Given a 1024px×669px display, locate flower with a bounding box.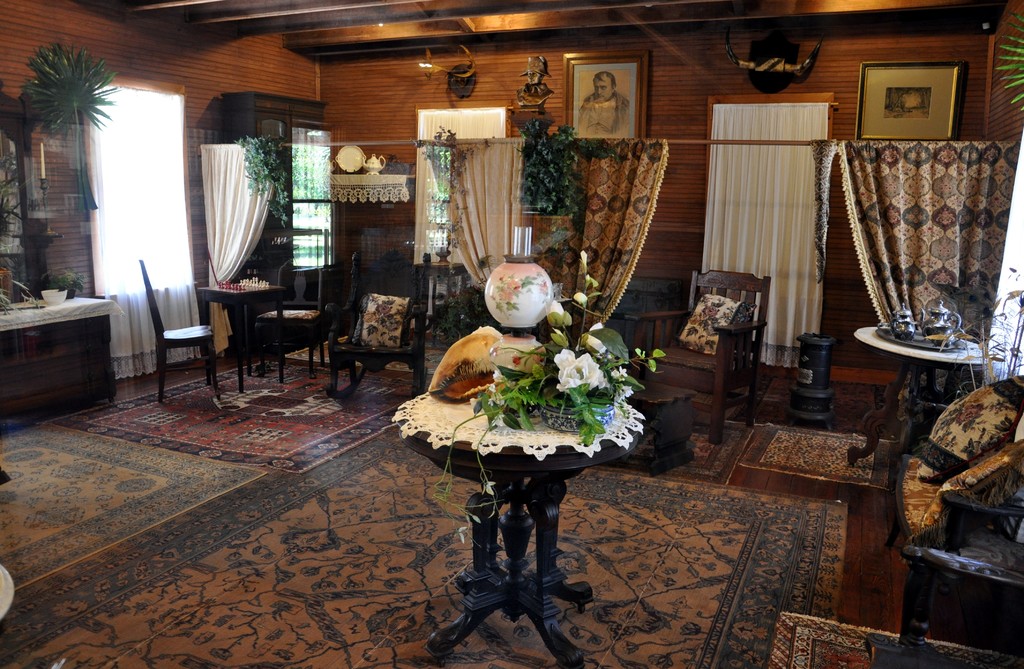
Located: rect(556, 345, 602, 392).
